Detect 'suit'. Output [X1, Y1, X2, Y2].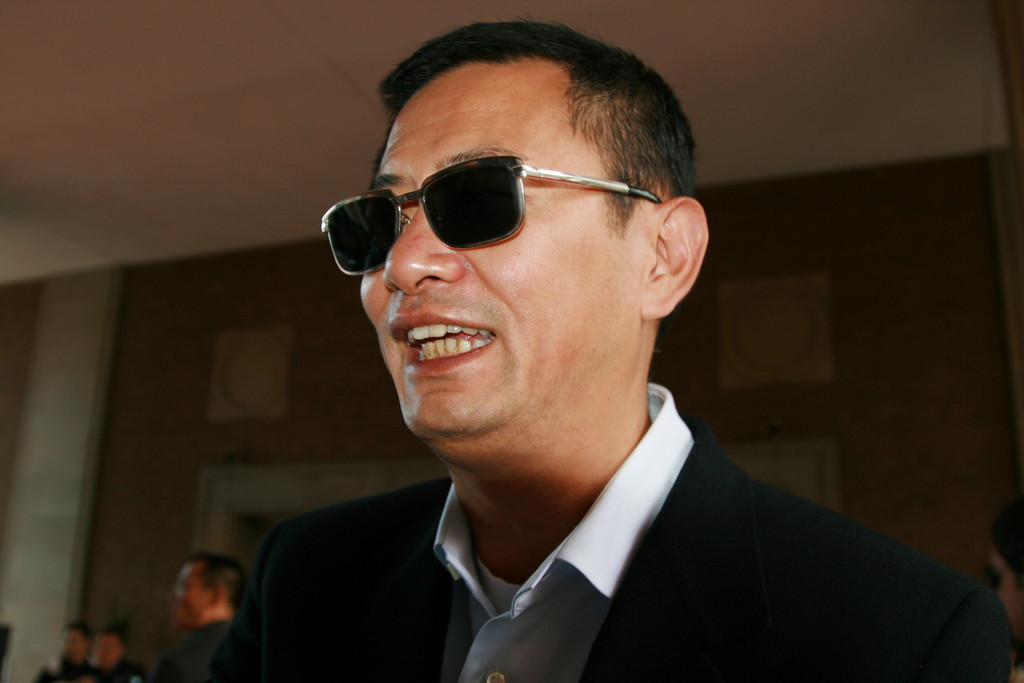
[250, 388, 985, 670].
